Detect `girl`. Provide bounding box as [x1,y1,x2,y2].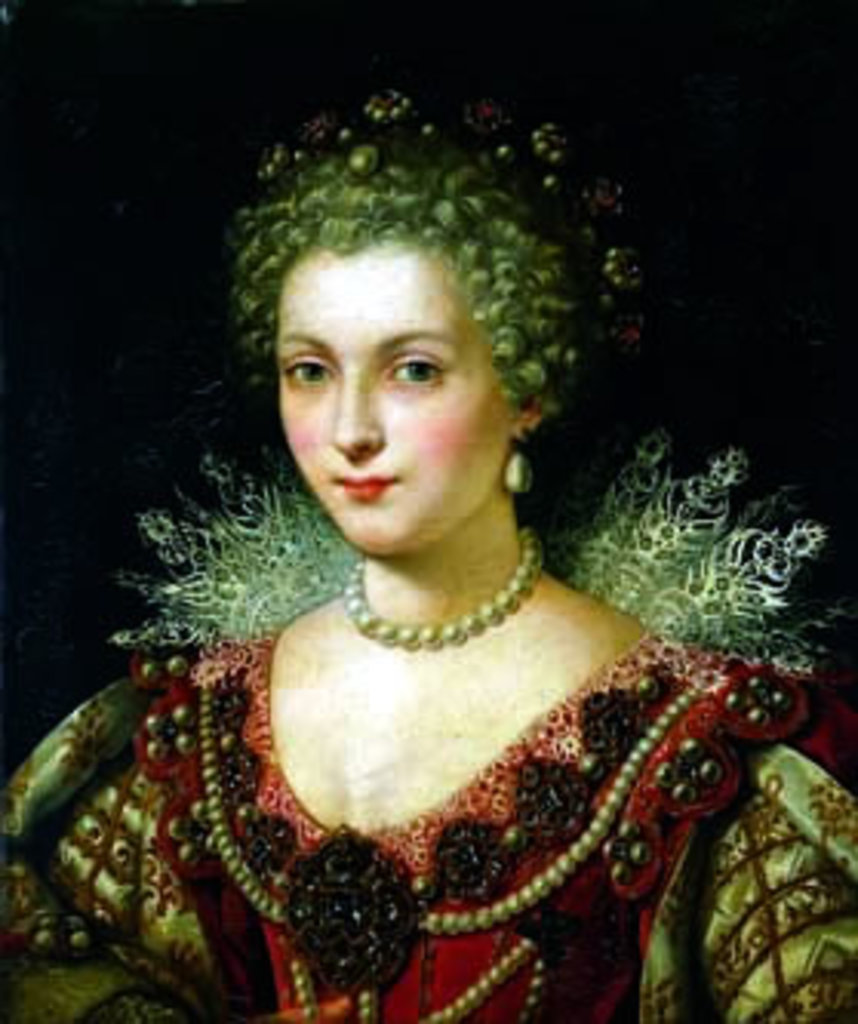
[0,86,855,1021].
